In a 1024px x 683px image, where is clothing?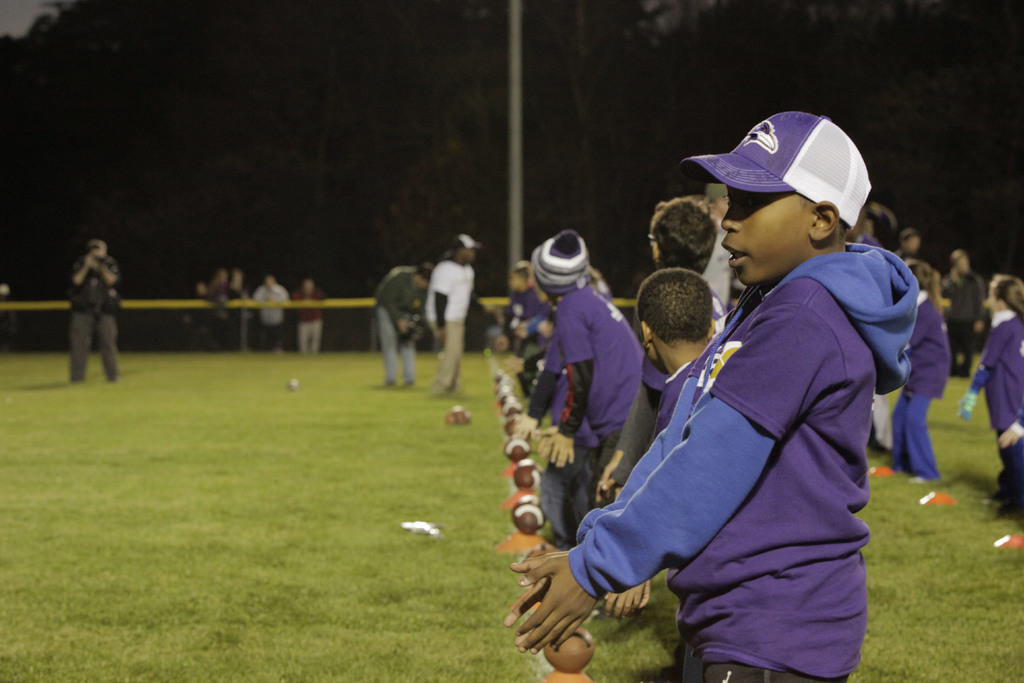
291 286 328 344.
